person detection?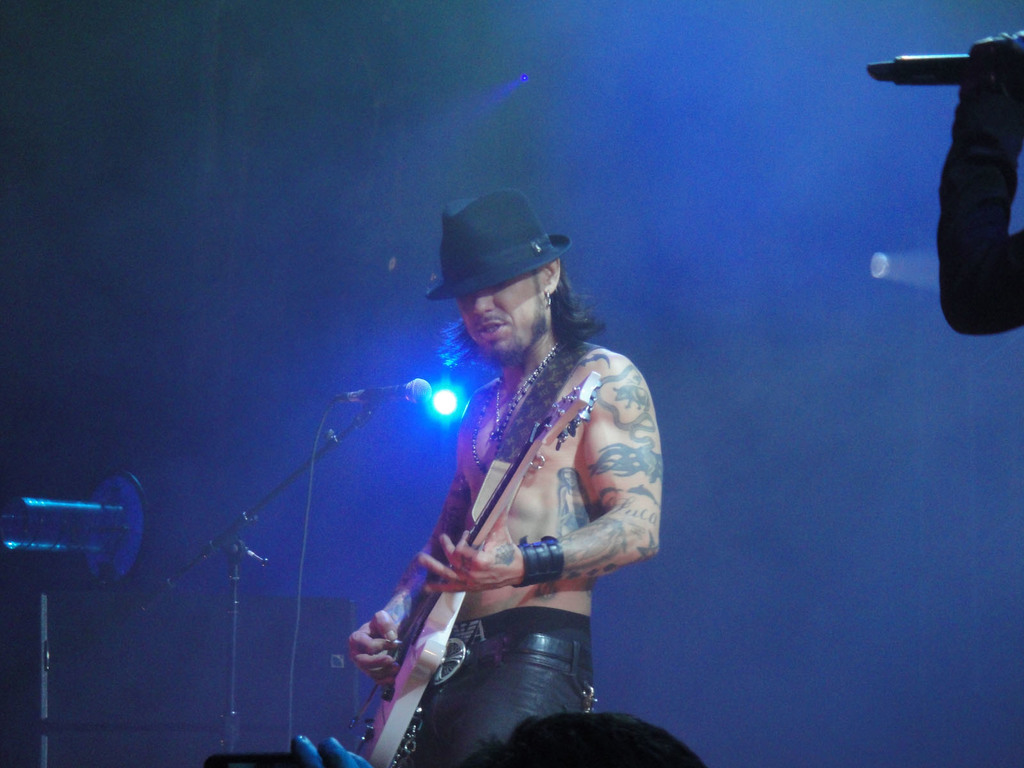
[left=336, top=211, right=660, bottom=766]
